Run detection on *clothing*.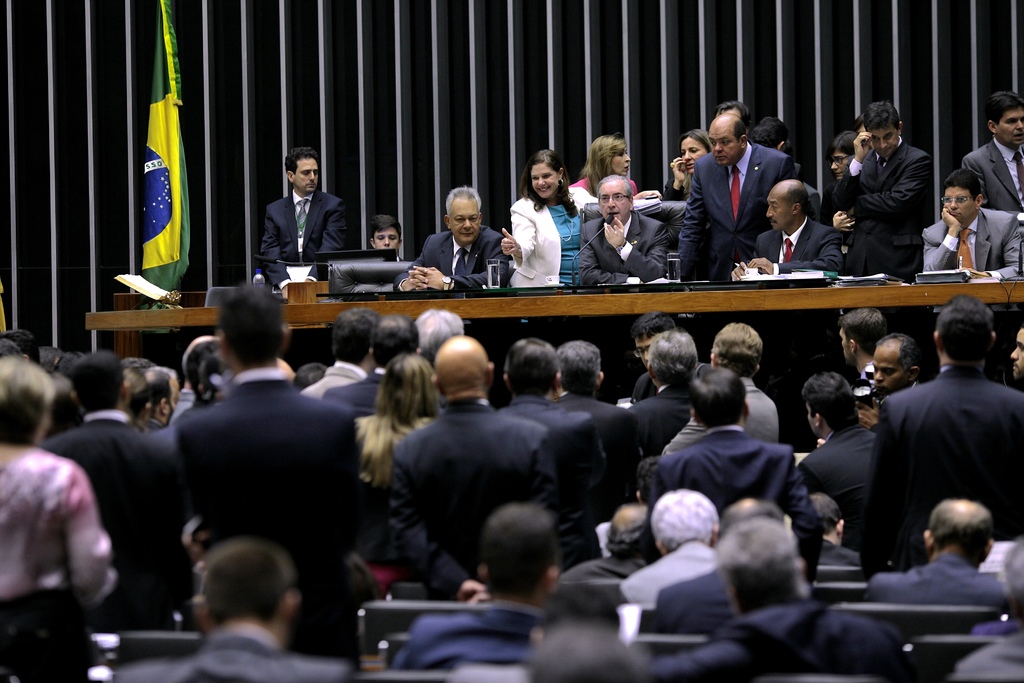
Result: x1=0, y1=441, x2=117, y2=616.
